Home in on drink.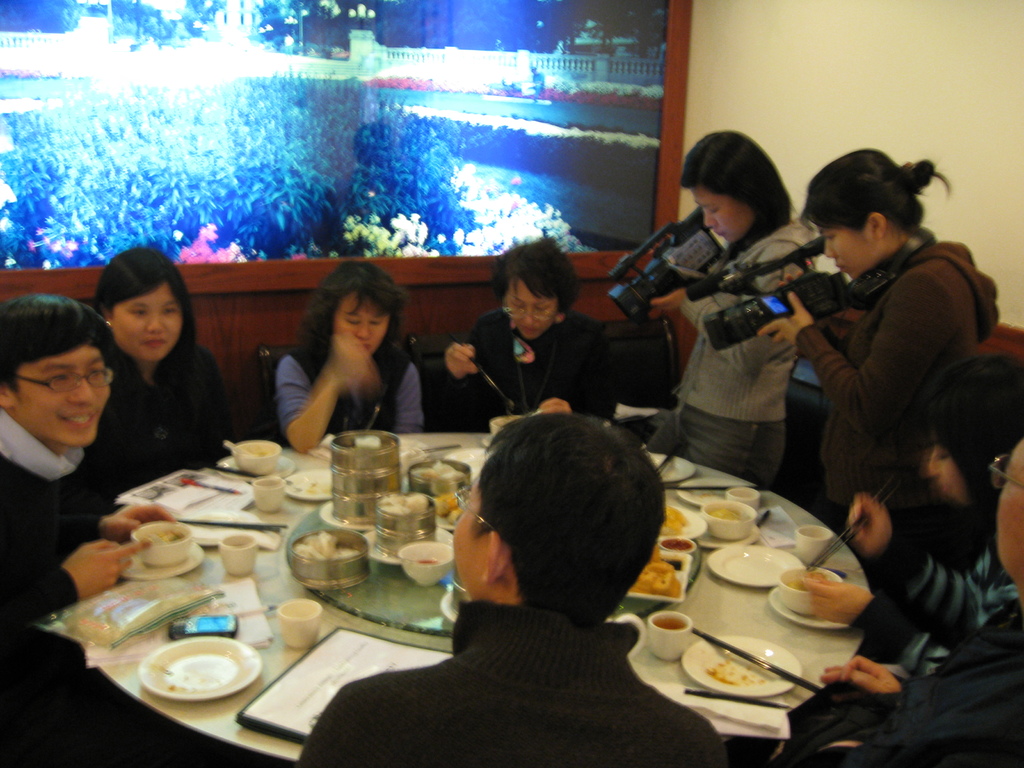
Homed in at [650,613,689,631].
